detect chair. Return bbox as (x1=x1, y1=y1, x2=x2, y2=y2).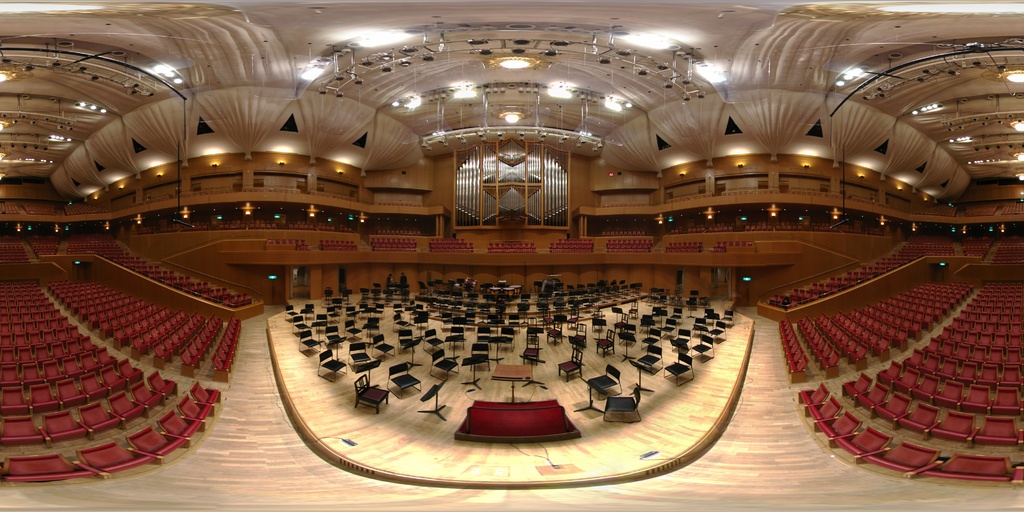
(x1=548, y1=319, x2=565, y2=340).
